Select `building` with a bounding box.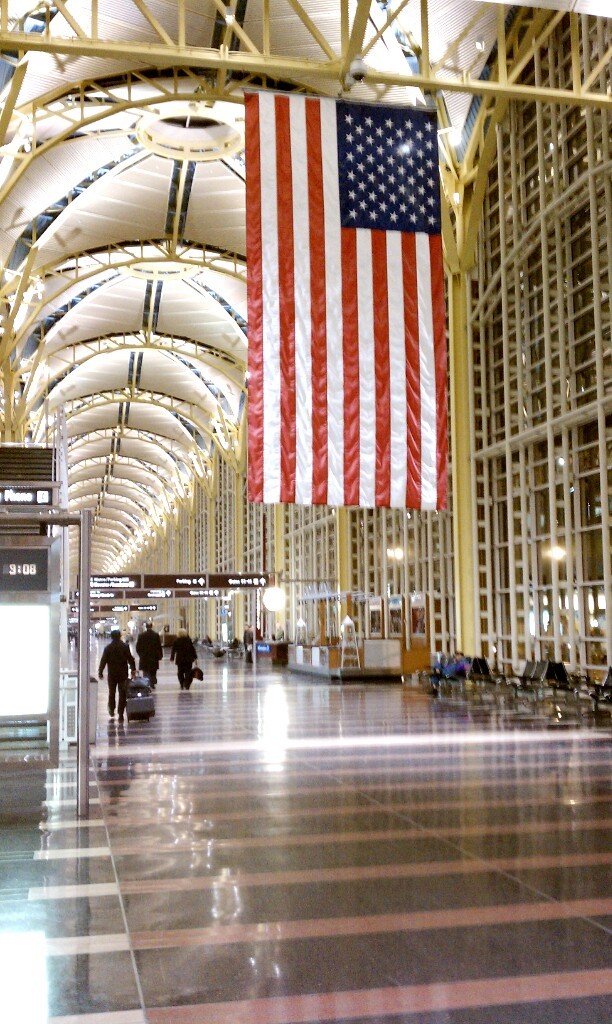
(0,0,611,1023).
